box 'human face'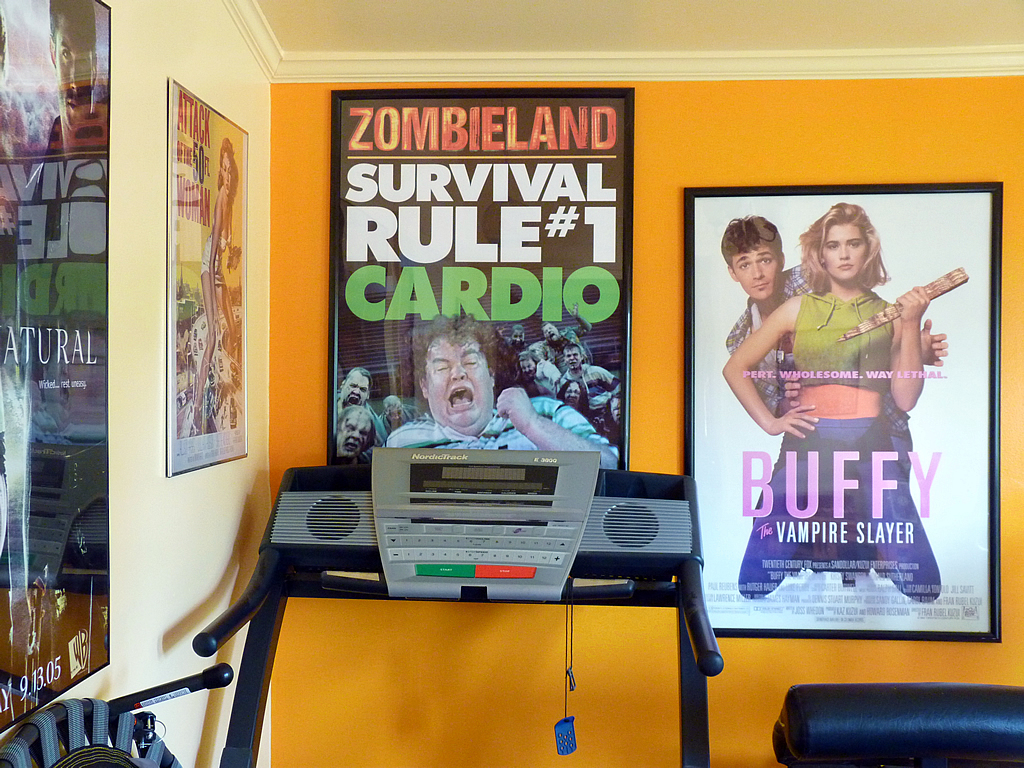
<bbox>341, 411, 369, 454</bbox>
